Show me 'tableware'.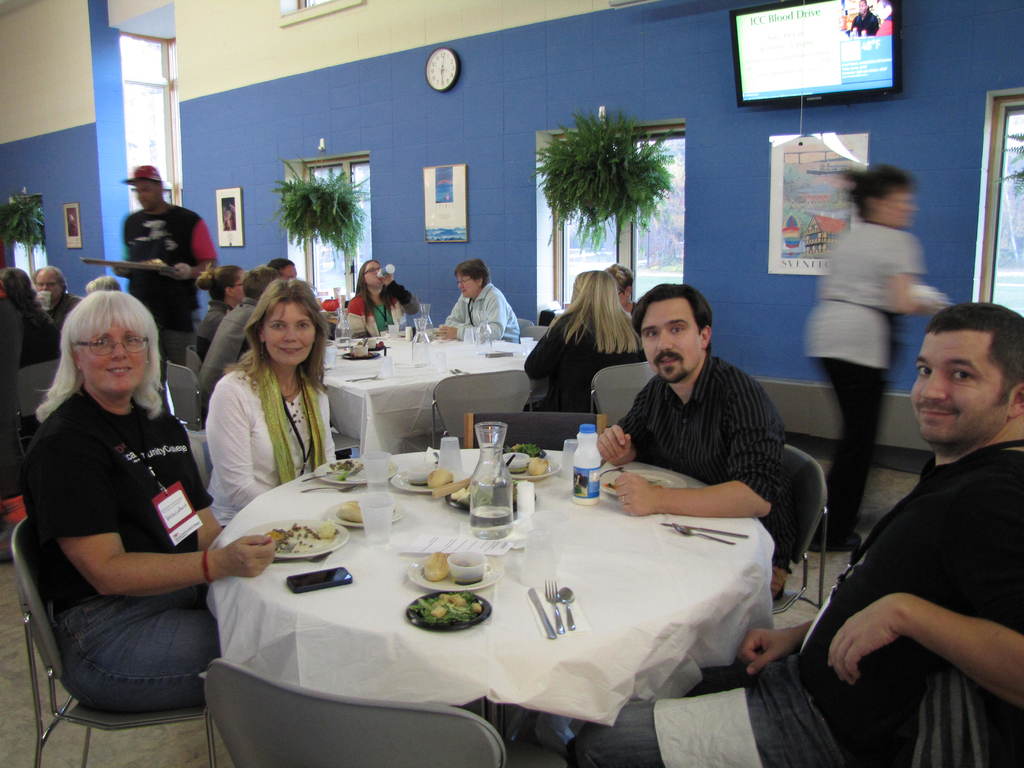
'tableware' is here: 409/551/506/586.
